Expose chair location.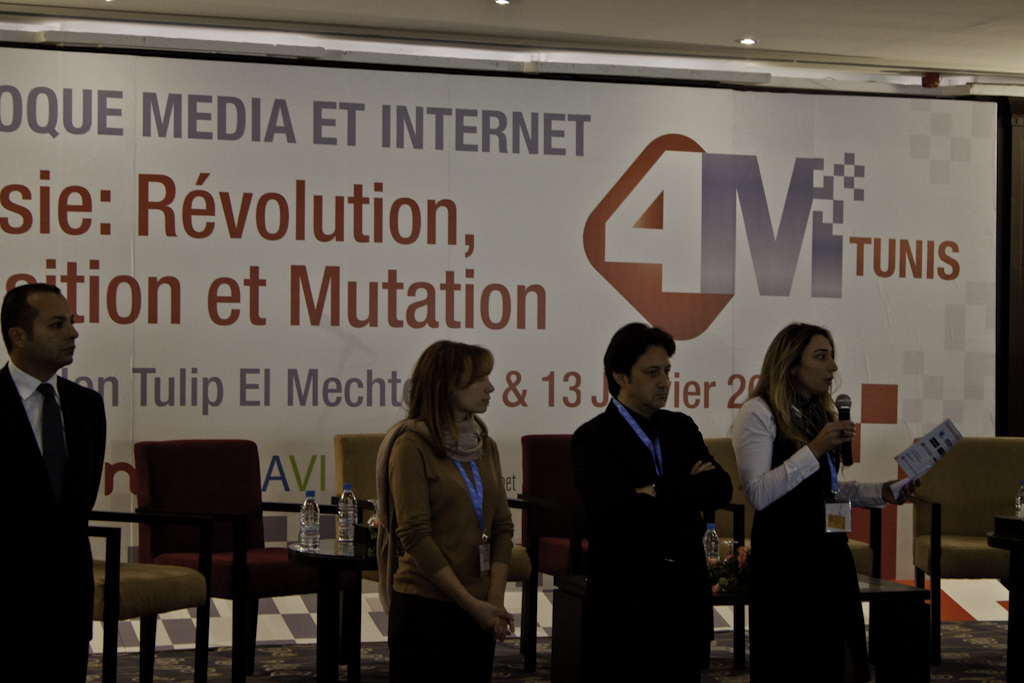
Exposed at <bbox>704, 437, 890, 679</bbox>.
